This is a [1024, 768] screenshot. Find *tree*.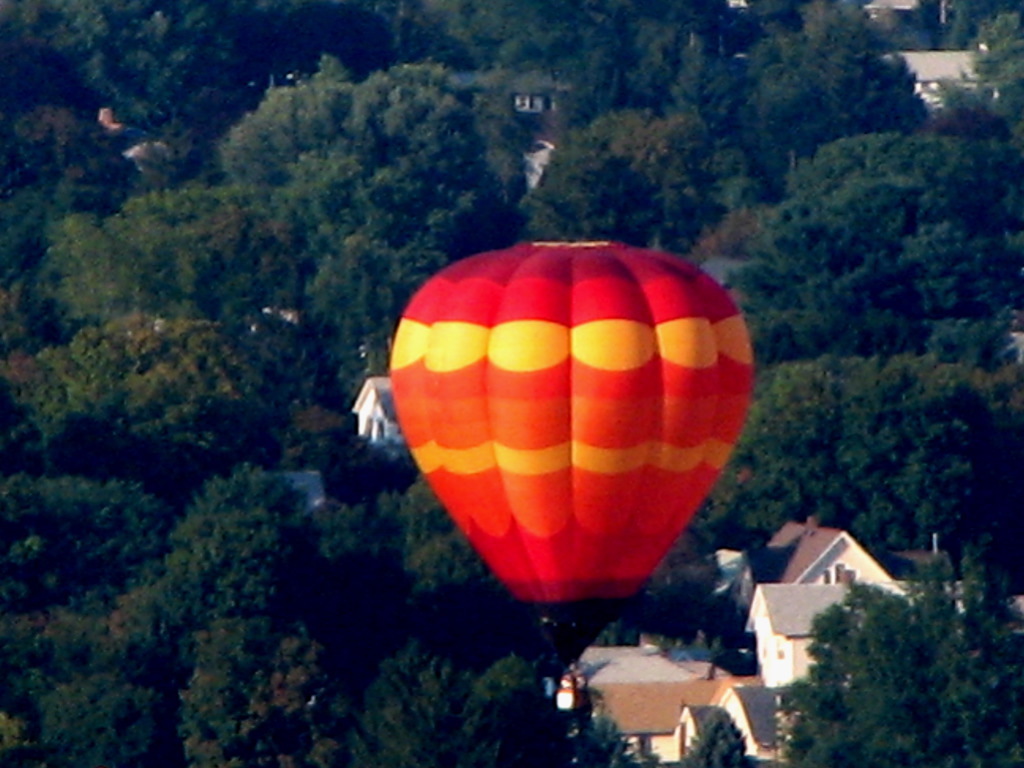
Bounding box: pyautogui.locateOnScreen(112, 451, 314, 767).
